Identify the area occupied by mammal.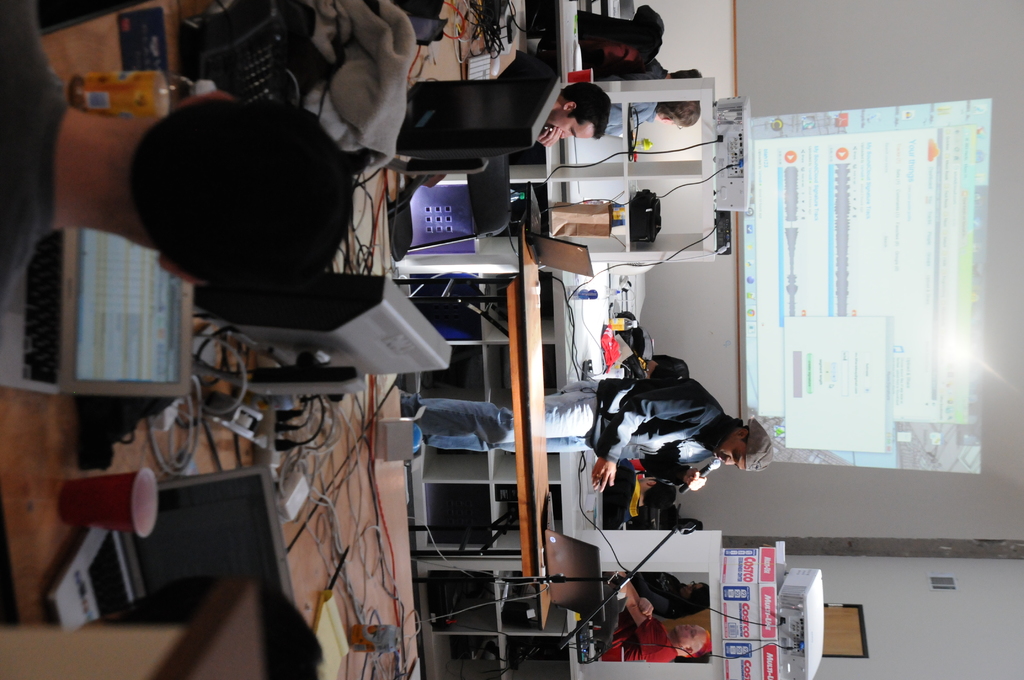
Area: select_region(632, 572, 718, 619).
